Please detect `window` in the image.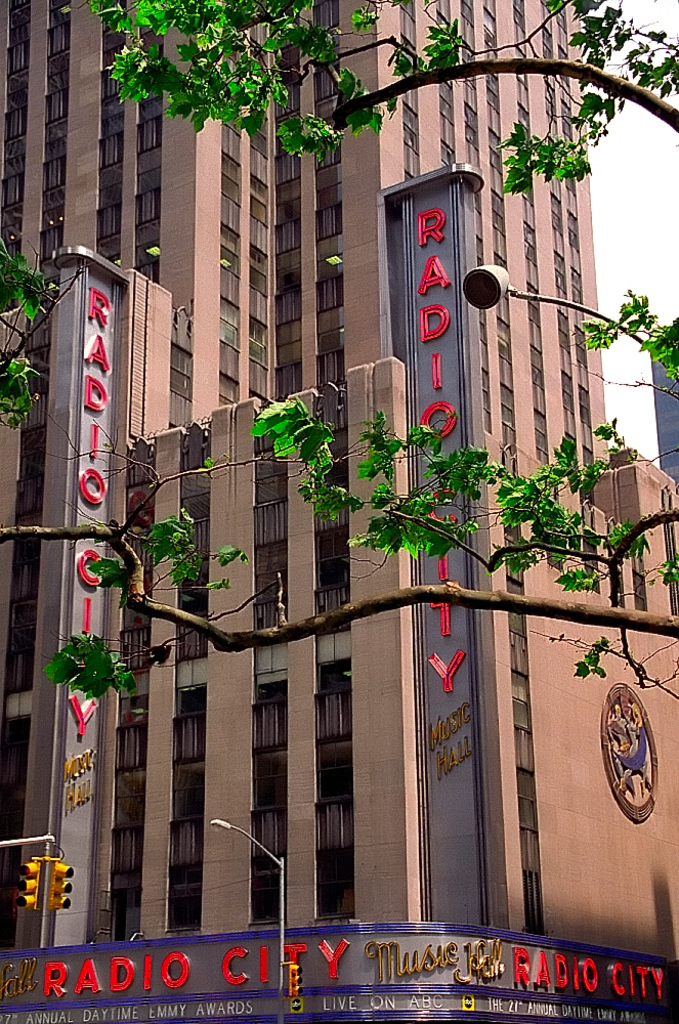
[9,37,27,76].
